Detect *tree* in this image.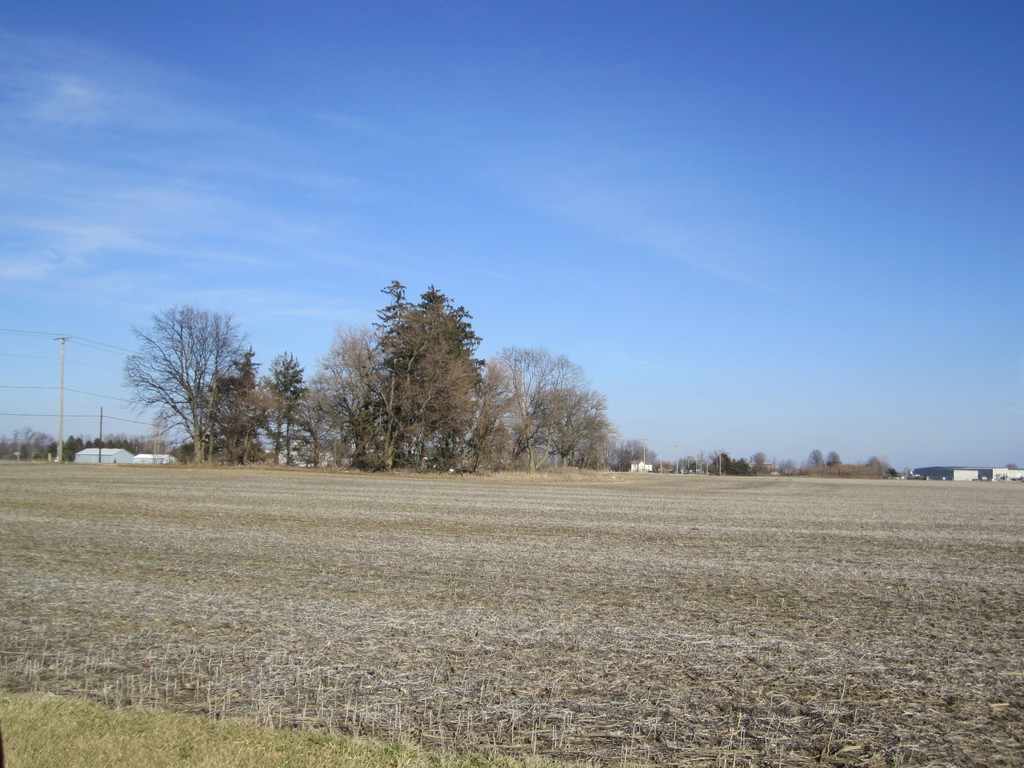
Detection: <bbox>751, 454, 768, 473</bbox>.
